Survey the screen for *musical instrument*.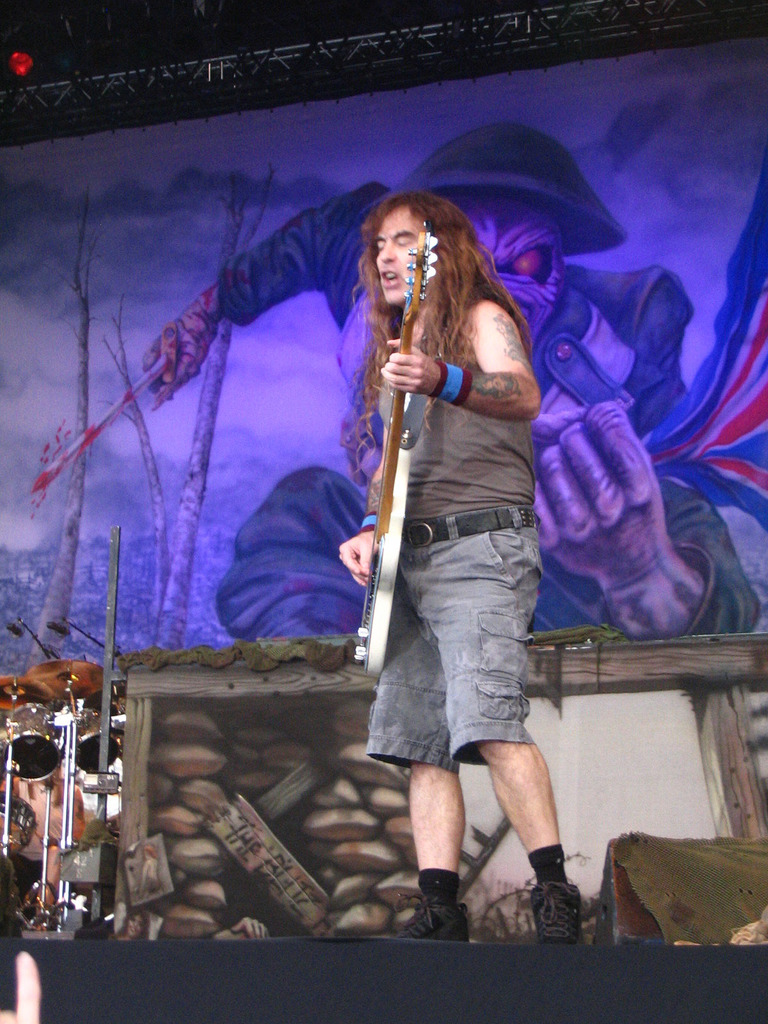
Survey found: (left=33, top=710, right=89, bottom=935).
